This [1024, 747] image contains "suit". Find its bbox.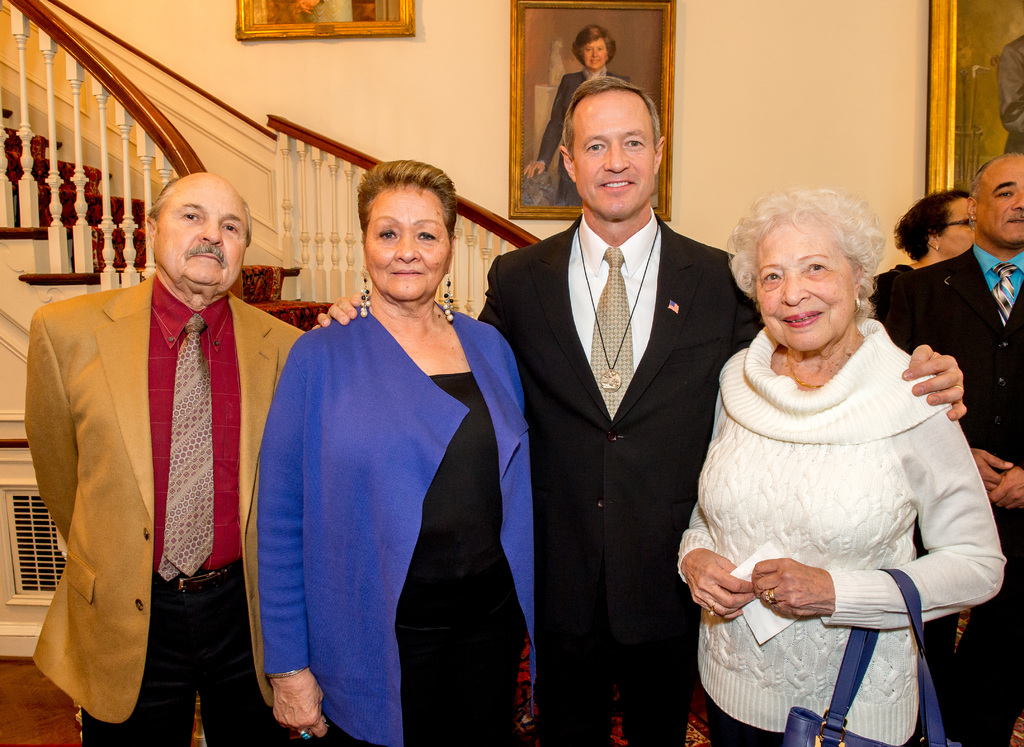
[left=526, top=173, right=716, bottom=719].
